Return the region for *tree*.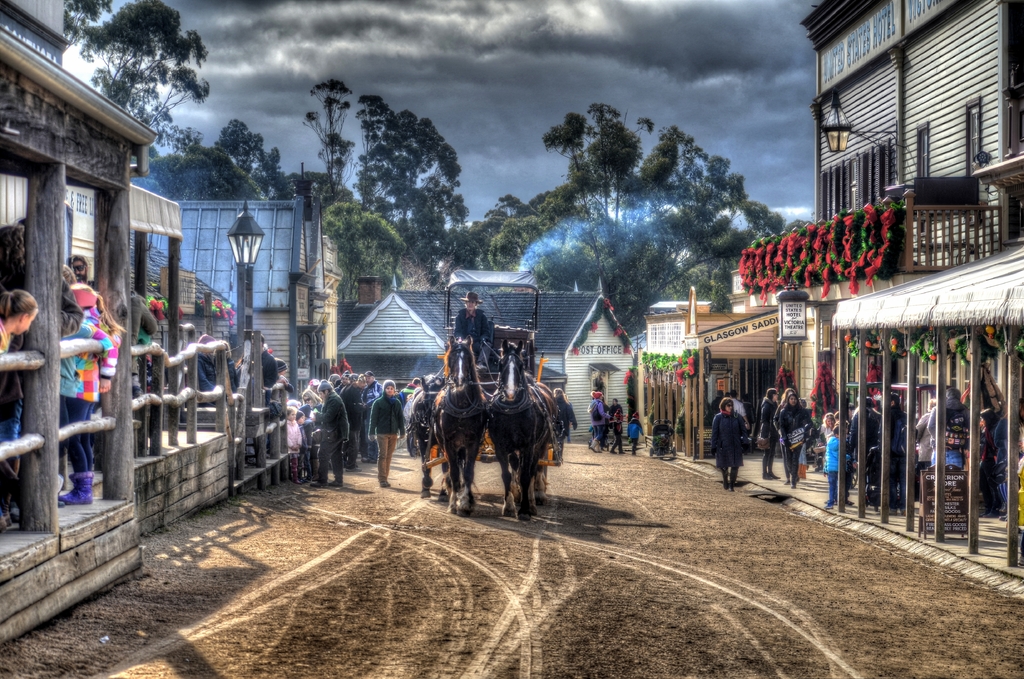
(305, 83, 477, 288).
